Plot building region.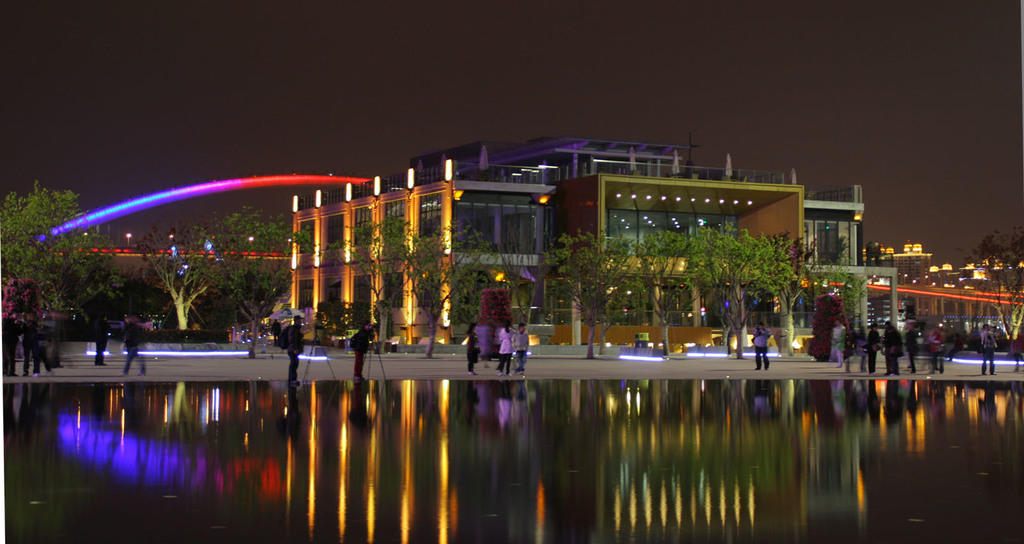
Plotted at Rect(279, 134, 1023, 353).
